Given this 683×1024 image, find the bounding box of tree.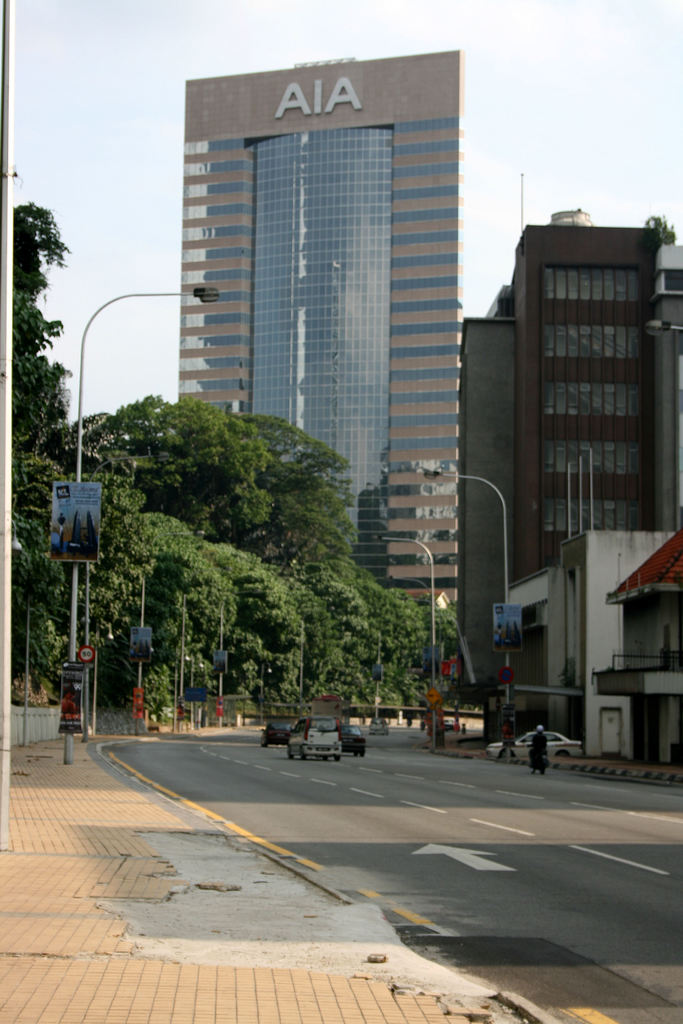
4:165:88:501.
